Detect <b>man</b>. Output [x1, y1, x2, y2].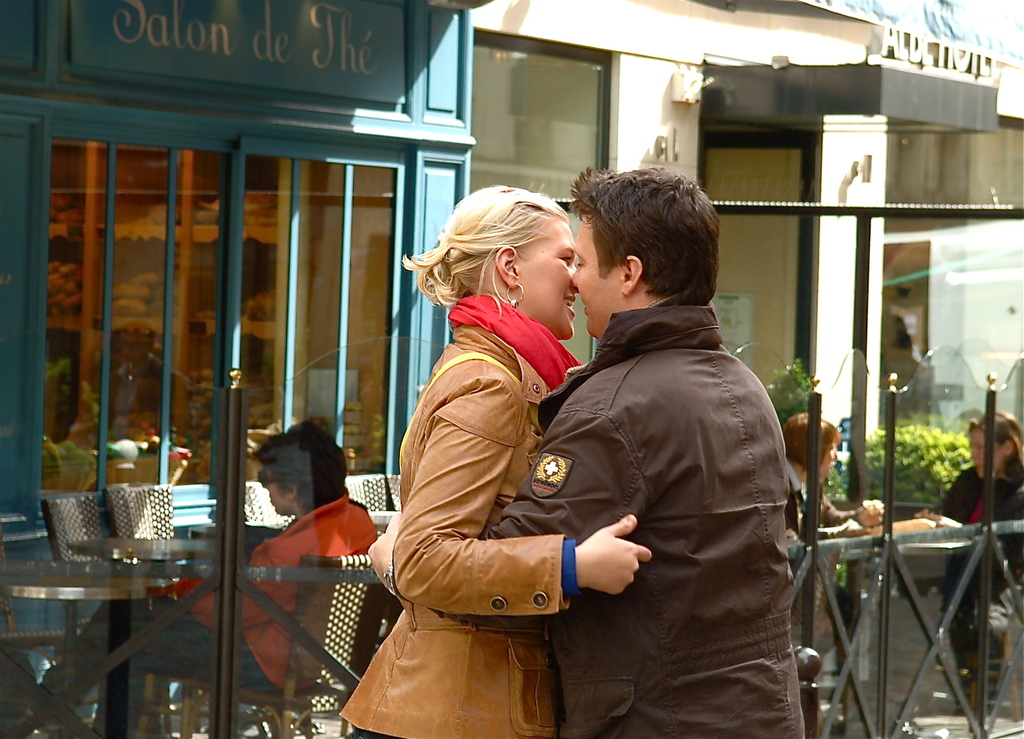
[25, 414, 384, 738].
